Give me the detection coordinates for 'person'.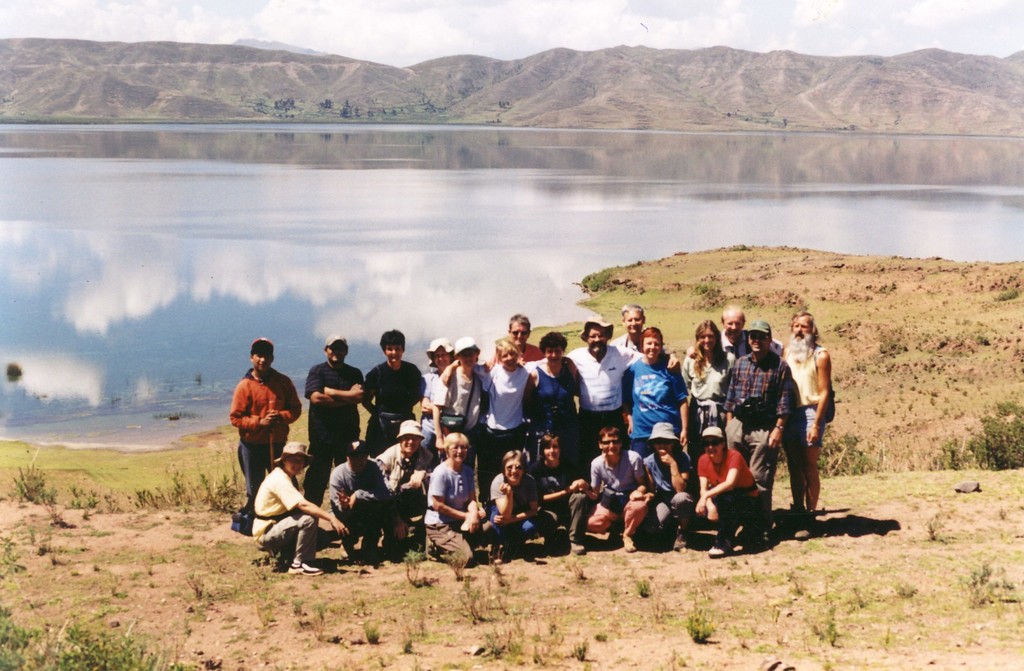
[477,441,556,565].
